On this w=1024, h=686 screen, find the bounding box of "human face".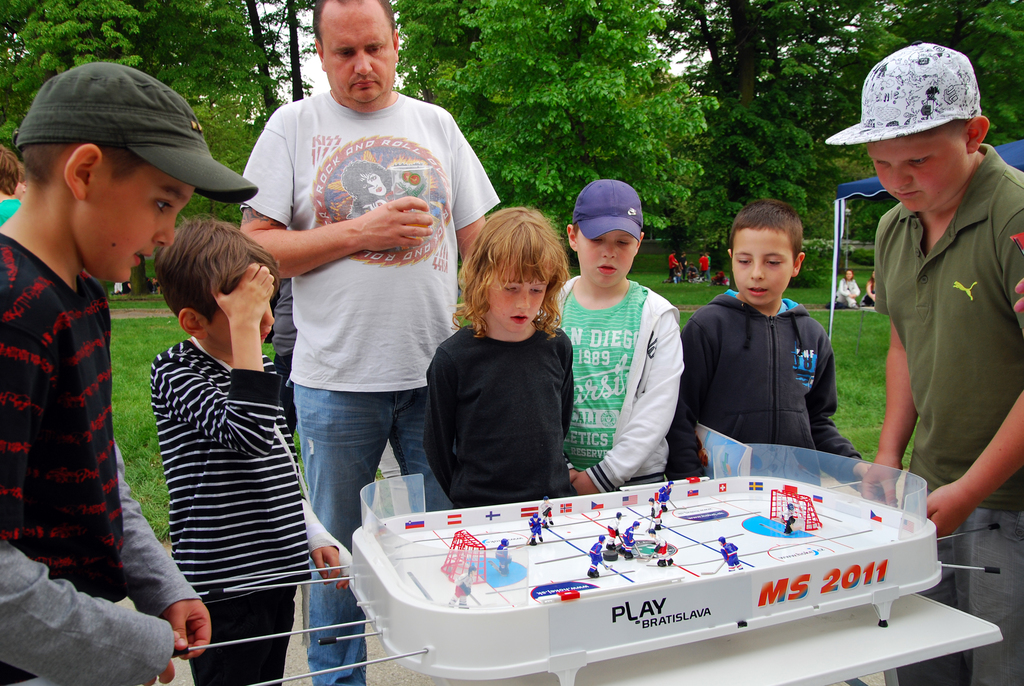
Bounding box: (left=85, top=175, right=189, bottom=280).
